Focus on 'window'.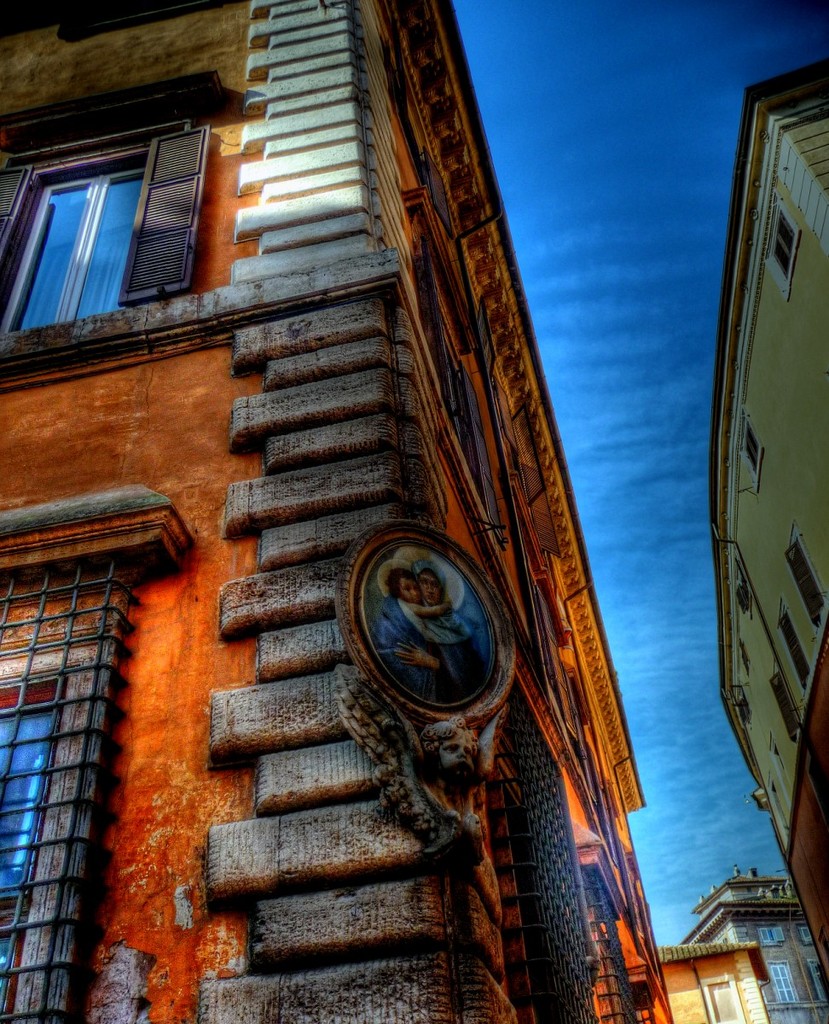
Focused at (x1=4, y1=507, x2=179, y2=1023).
